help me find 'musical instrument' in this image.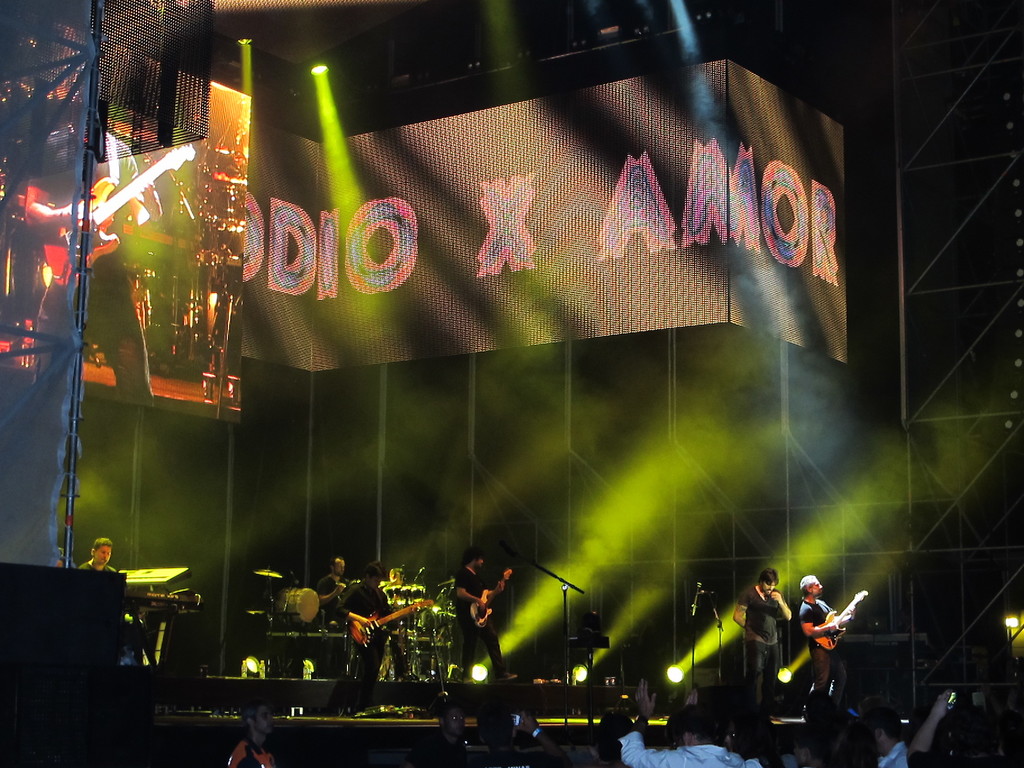
Found it: 24 141 200 285.
